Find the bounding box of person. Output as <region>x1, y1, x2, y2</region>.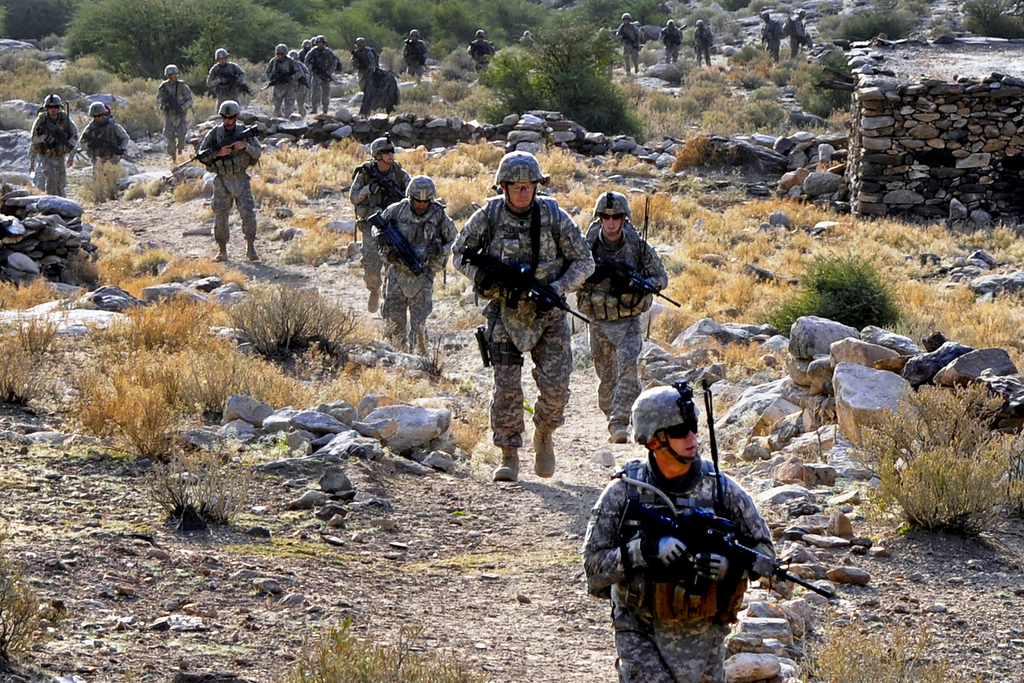
<region>614, 3, 645, 80</region>.
